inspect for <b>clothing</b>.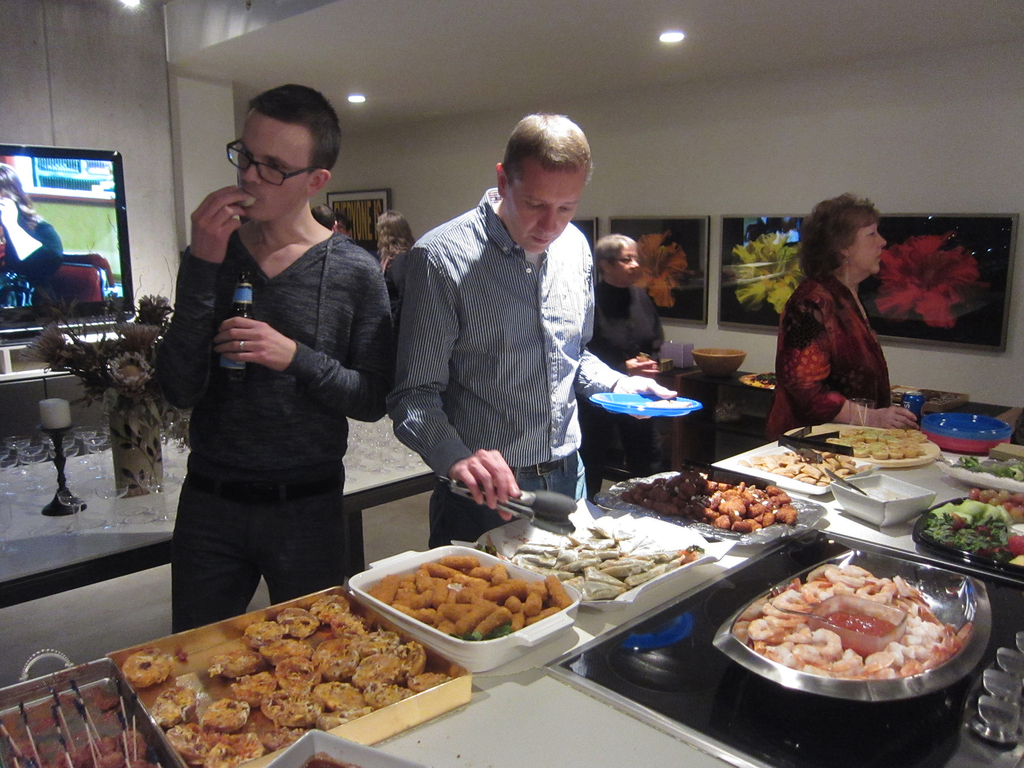
Inspection: <box>752,271,899,450</box>.
